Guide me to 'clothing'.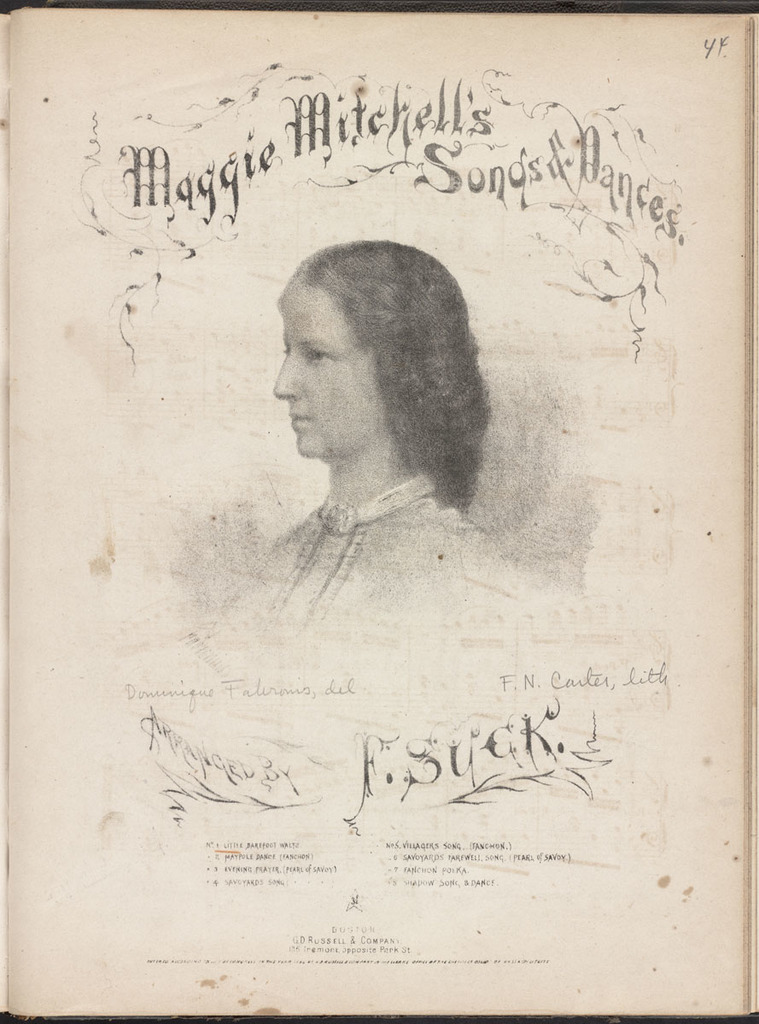
Guidance: {"left": 222, "top": 474, "right": 559, "bottom": 640}.
